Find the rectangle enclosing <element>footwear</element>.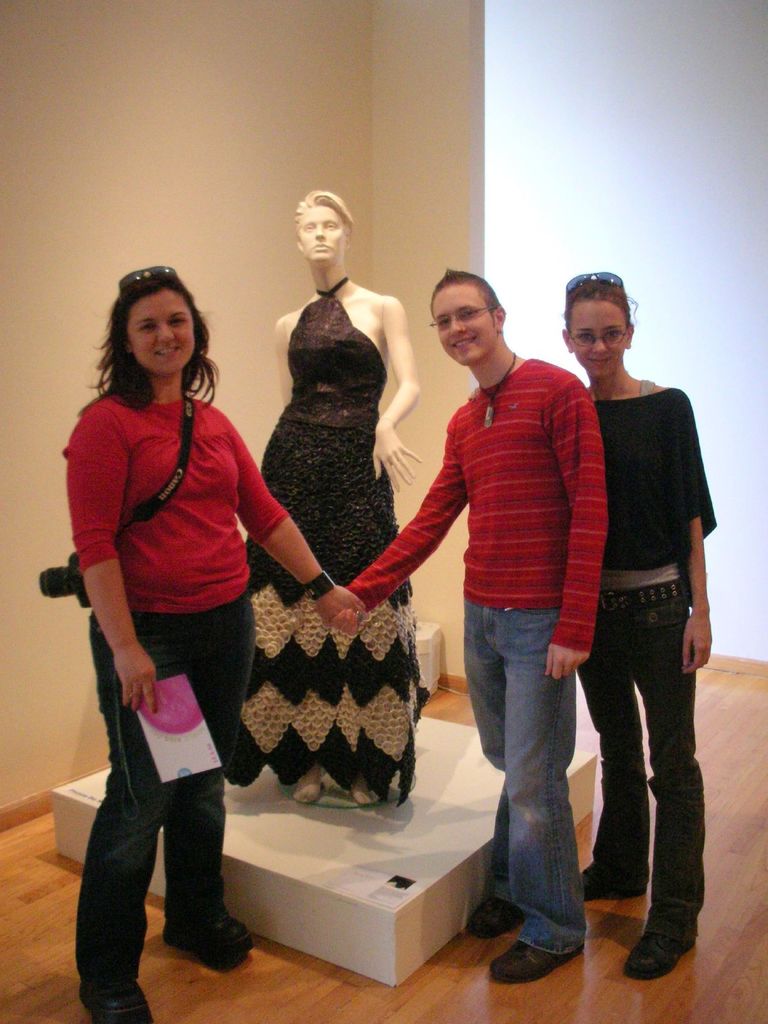
<bbox>150, 861, 243, 977</bbox>.
